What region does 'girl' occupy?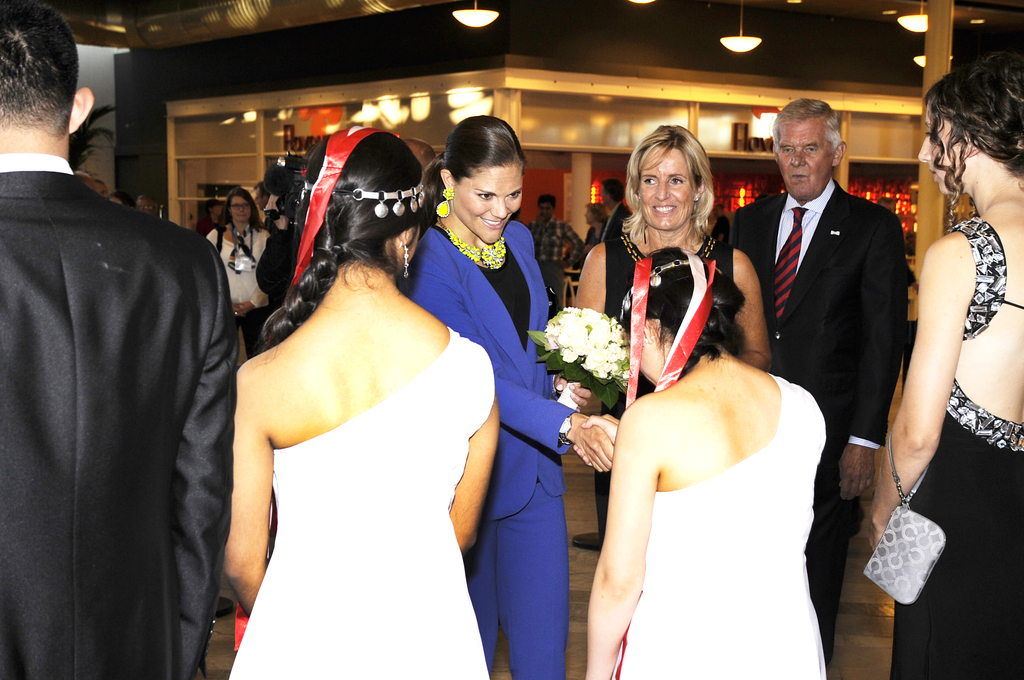
bbox=[582, 244, 829, 679].
